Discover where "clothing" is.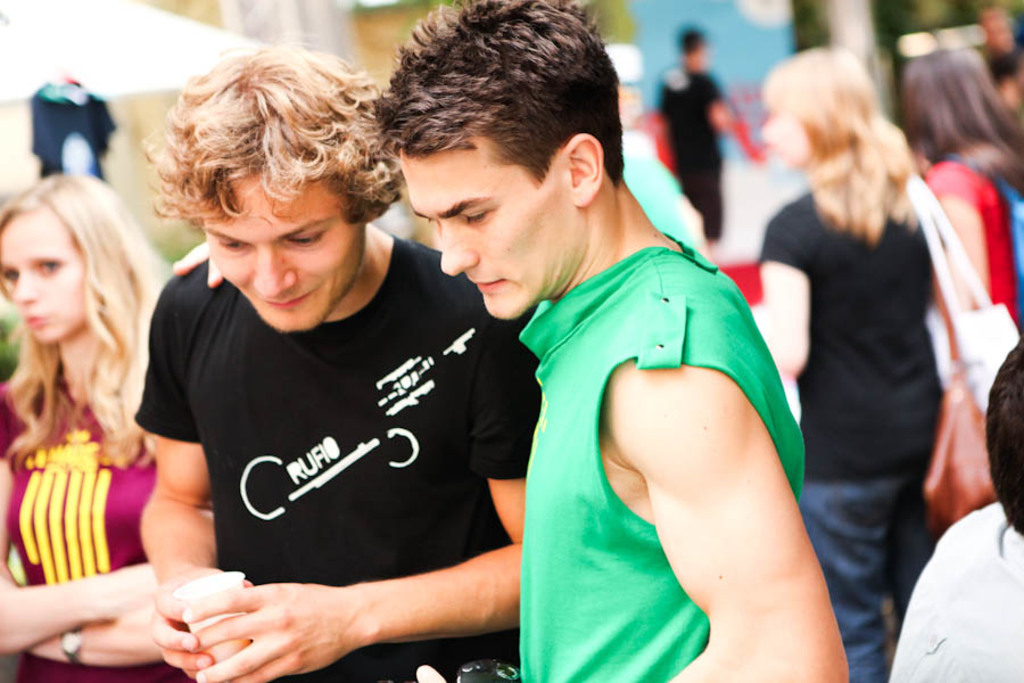
Discovered at 507/247/804/682.
